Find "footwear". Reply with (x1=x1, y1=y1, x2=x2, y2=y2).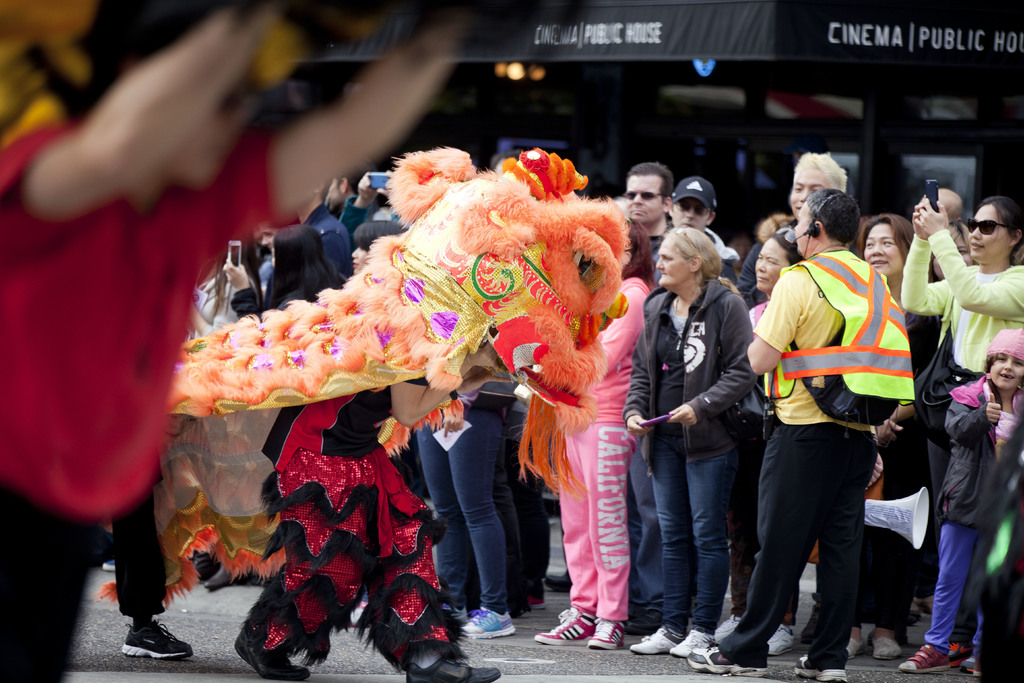
(x1=686, y1=647, x2=769, y2=675).
